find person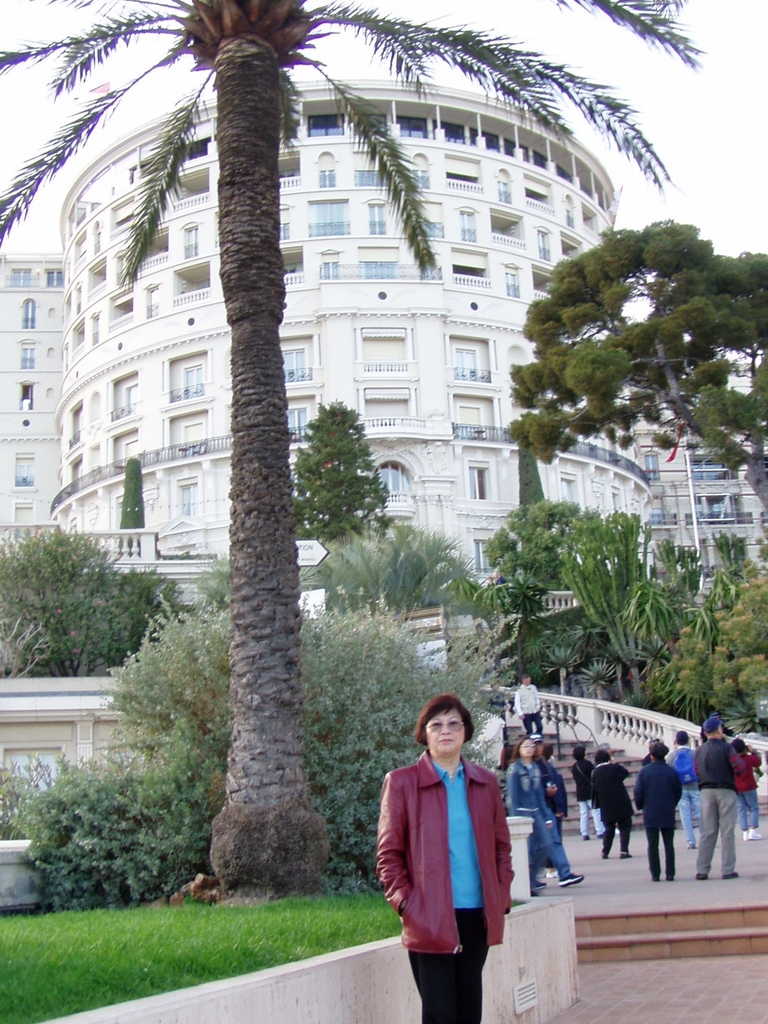
locate(506, 736, 584, 886)
